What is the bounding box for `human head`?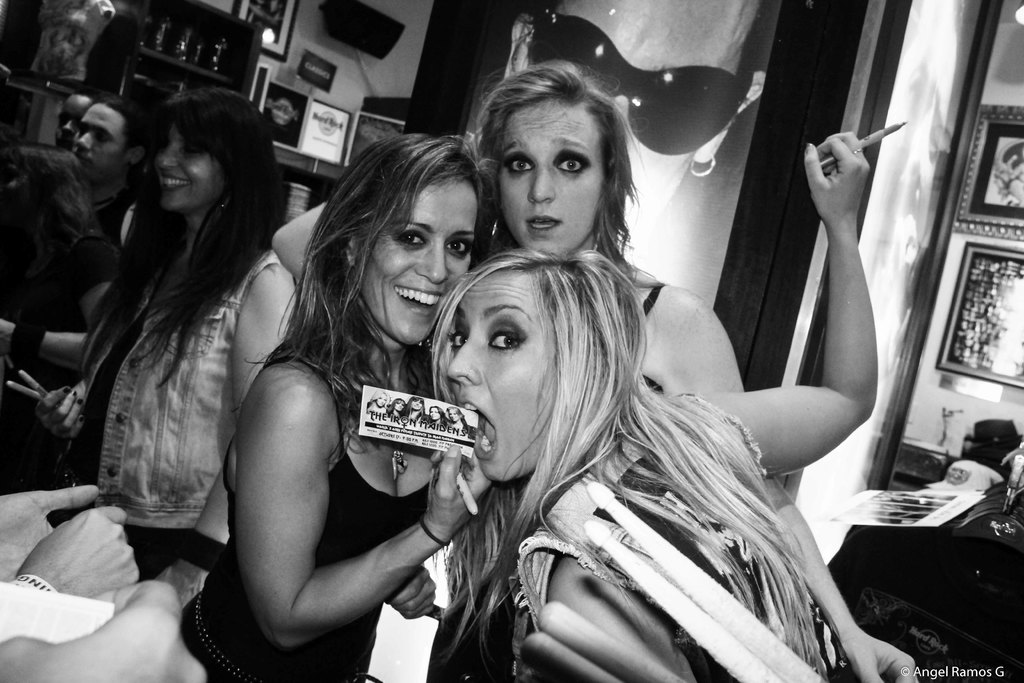
detection(341, 137, 486, 343).
